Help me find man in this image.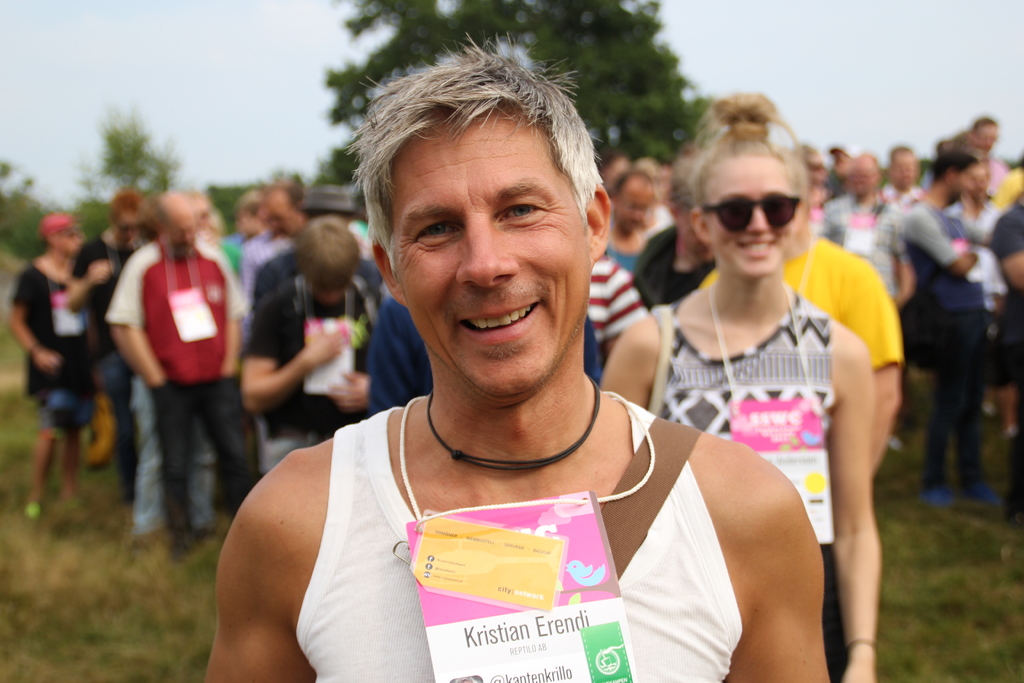
Found it: bbox=[907, 150, 991, 507].
